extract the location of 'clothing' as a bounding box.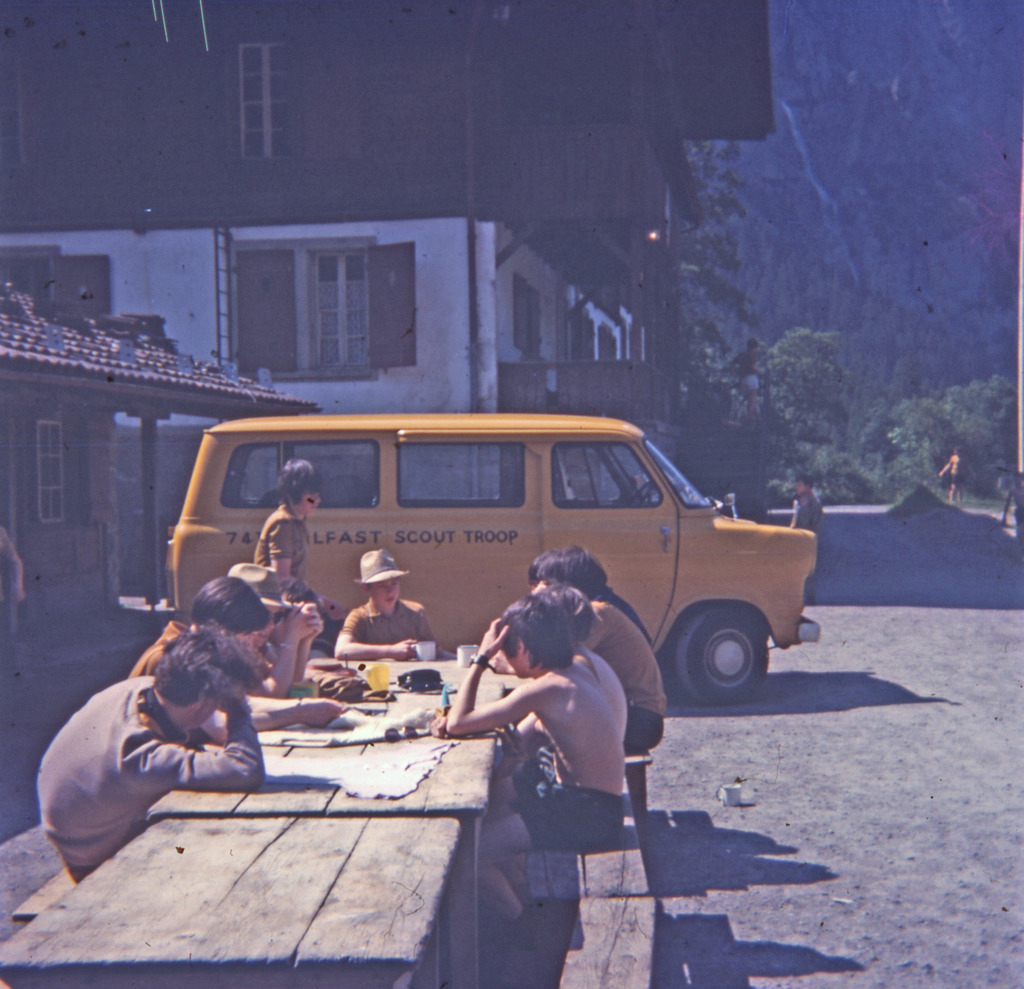
l=508, t=782, r=626, b=851.
